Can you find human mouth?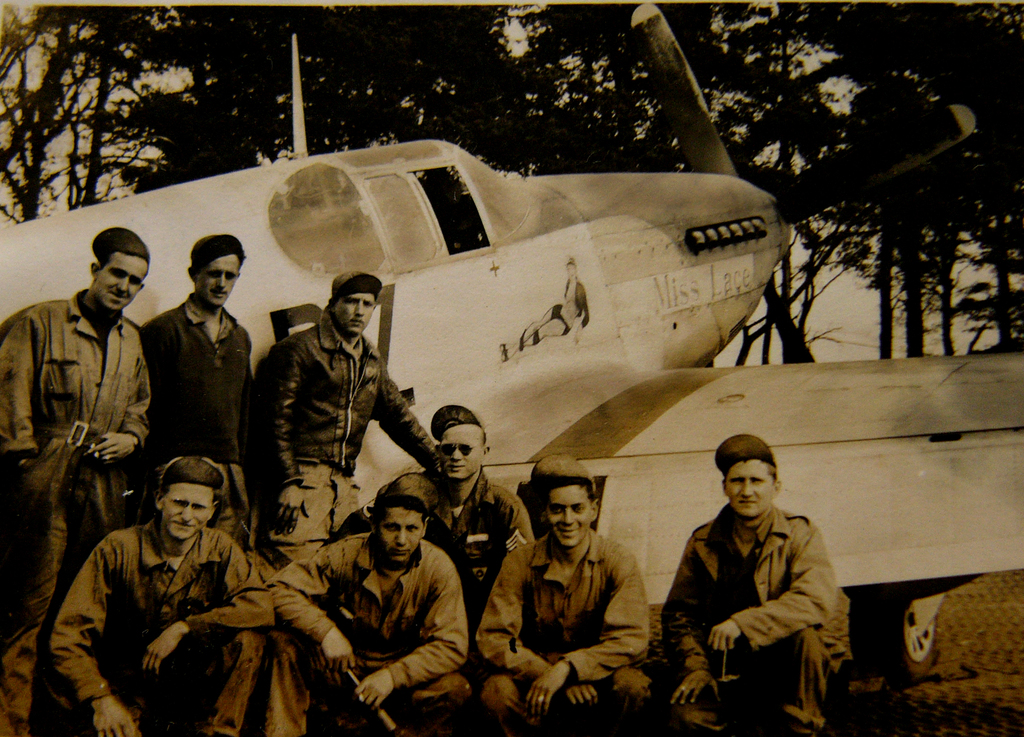
Yes, bounding box: region(106, 291, 129, 303).
